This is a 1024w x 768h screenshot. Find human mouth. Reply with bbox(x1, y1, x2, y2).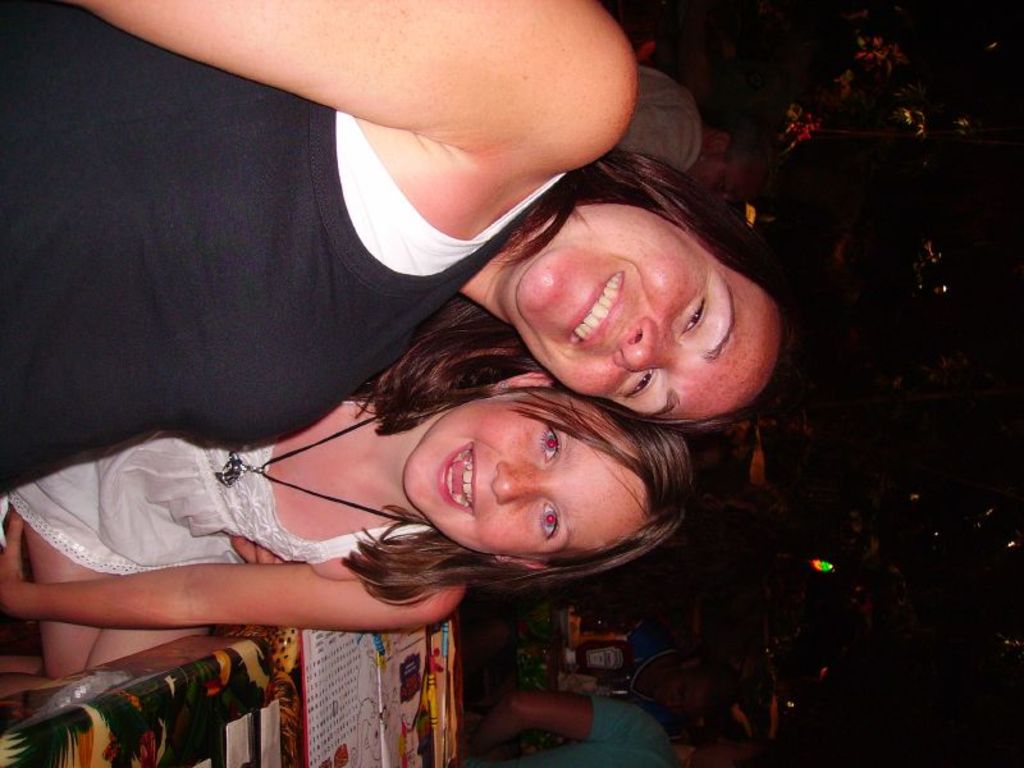
bbox(568, 270, 625, 349).
